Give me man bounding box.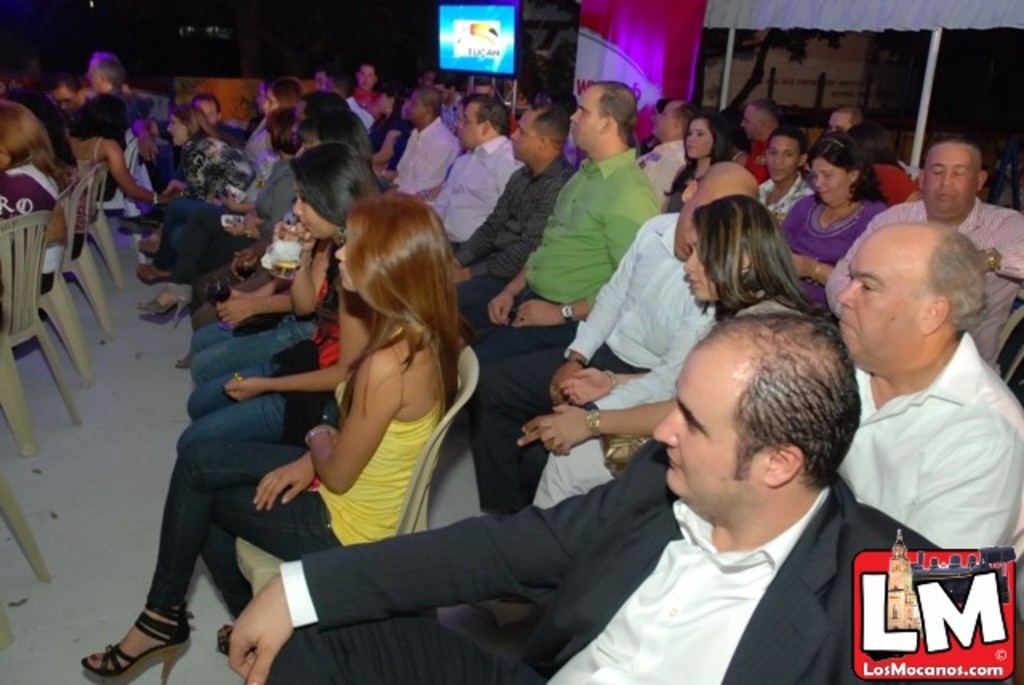
left=179, top=86, right=346, bottom=363.
